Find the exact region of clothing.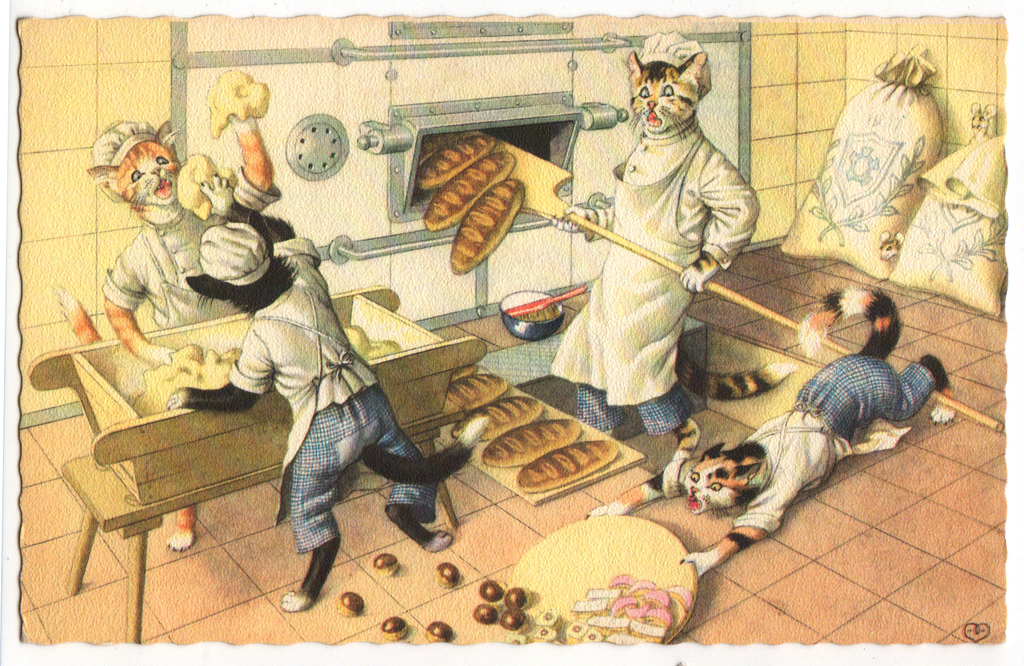
Exact region: (left=556, top=60, right=751, bottom=470).
